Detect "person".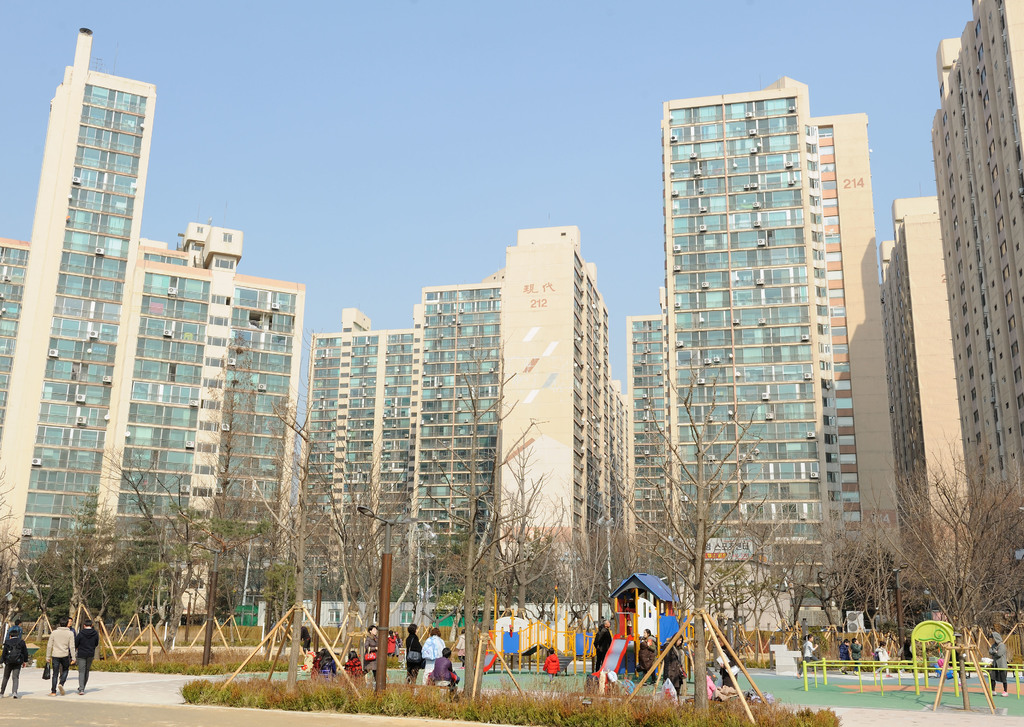
Detected at (0,631,29,699).
